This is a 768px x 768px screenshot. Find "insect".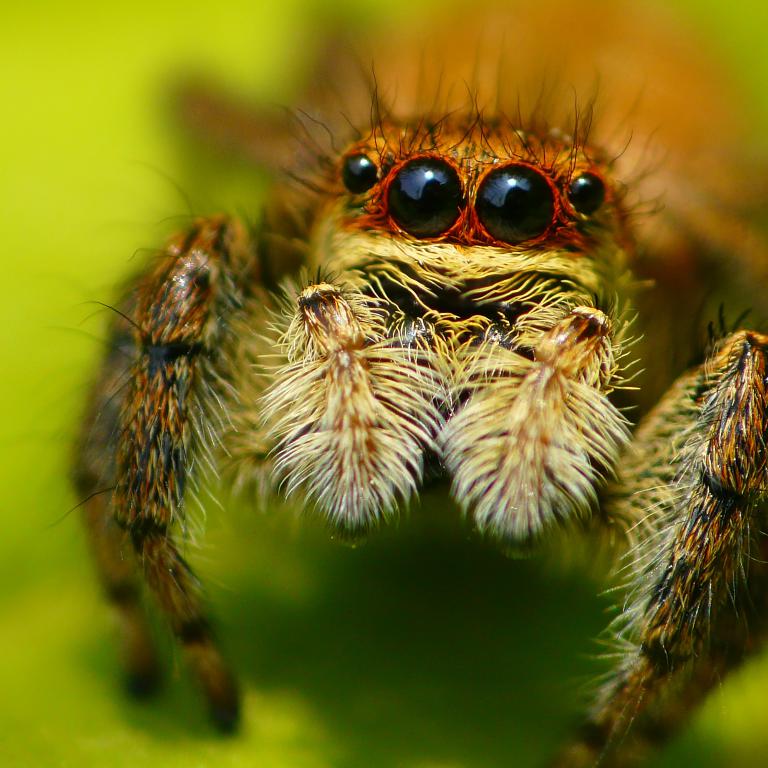
Bounding box: bbox=[35, 0, 767, 767].
